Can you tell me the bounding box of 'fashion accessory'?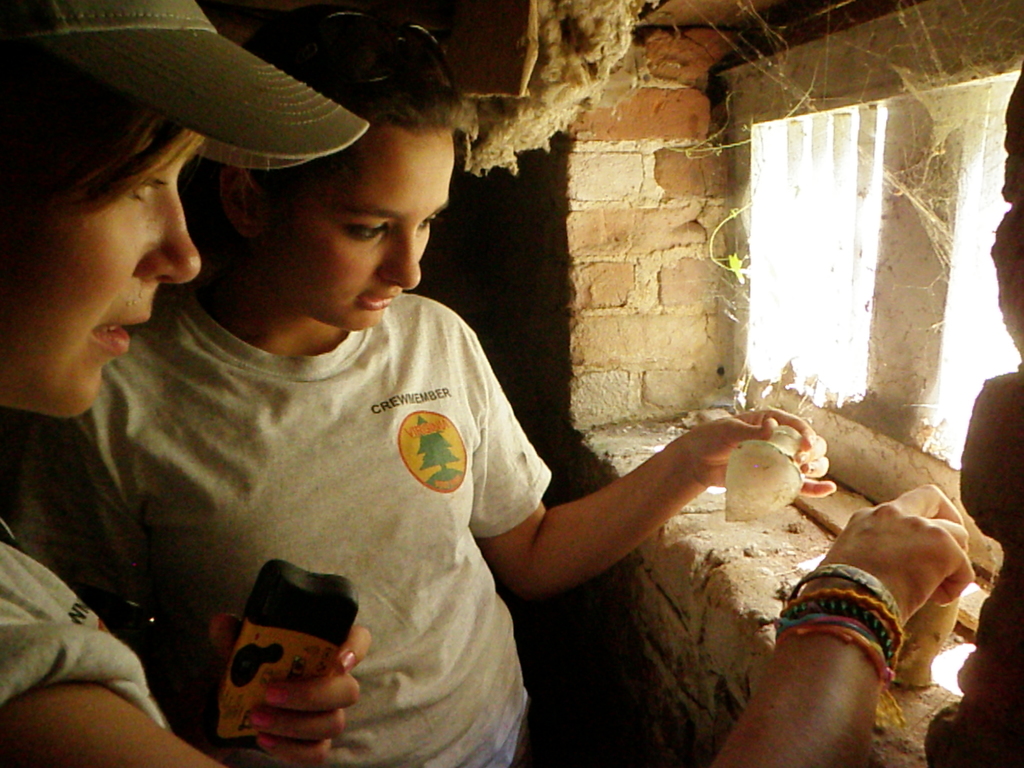
(left=338, top=651, right=356, bottom=676).
